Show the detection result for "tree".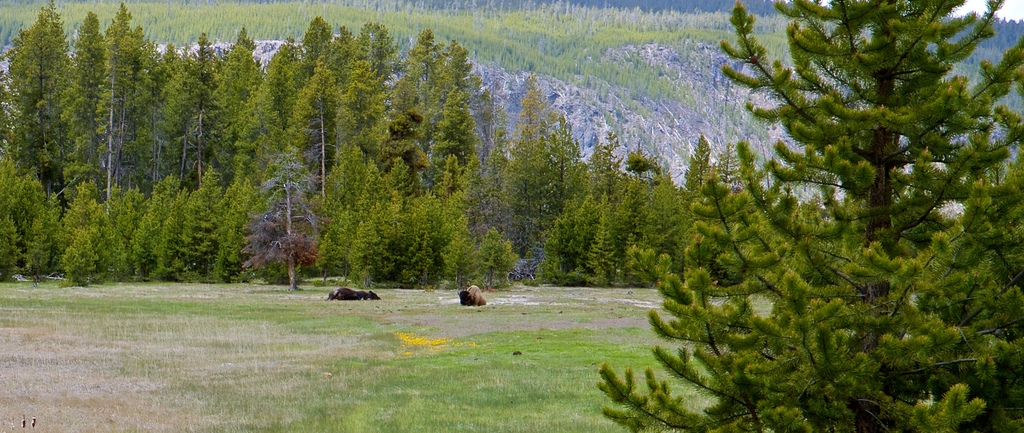
[476, 9, 999, 407].
